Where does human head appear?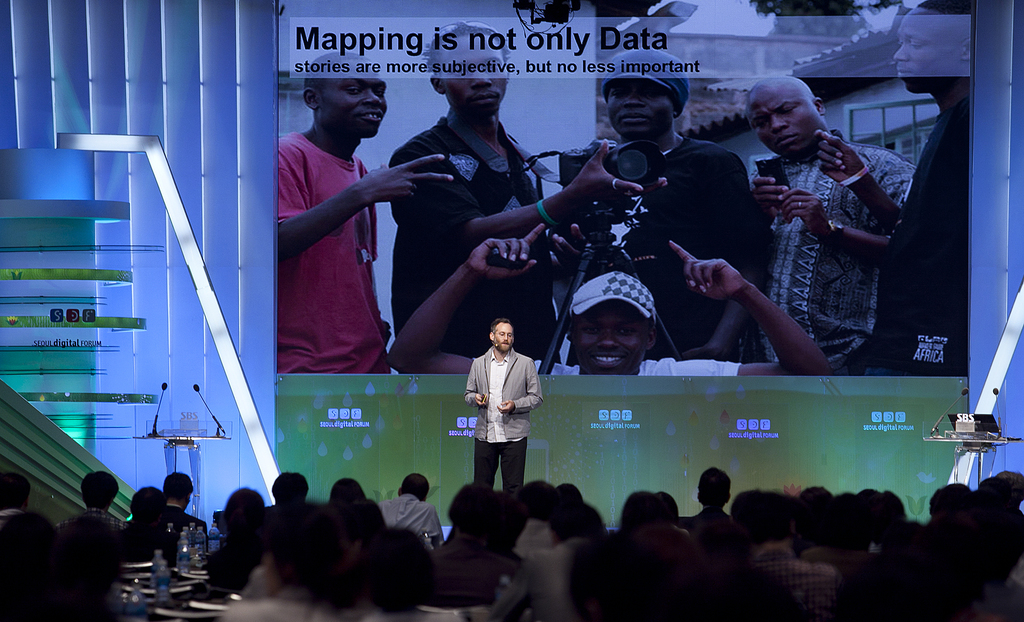
Appears at detection(0, 474, 31, 511).
